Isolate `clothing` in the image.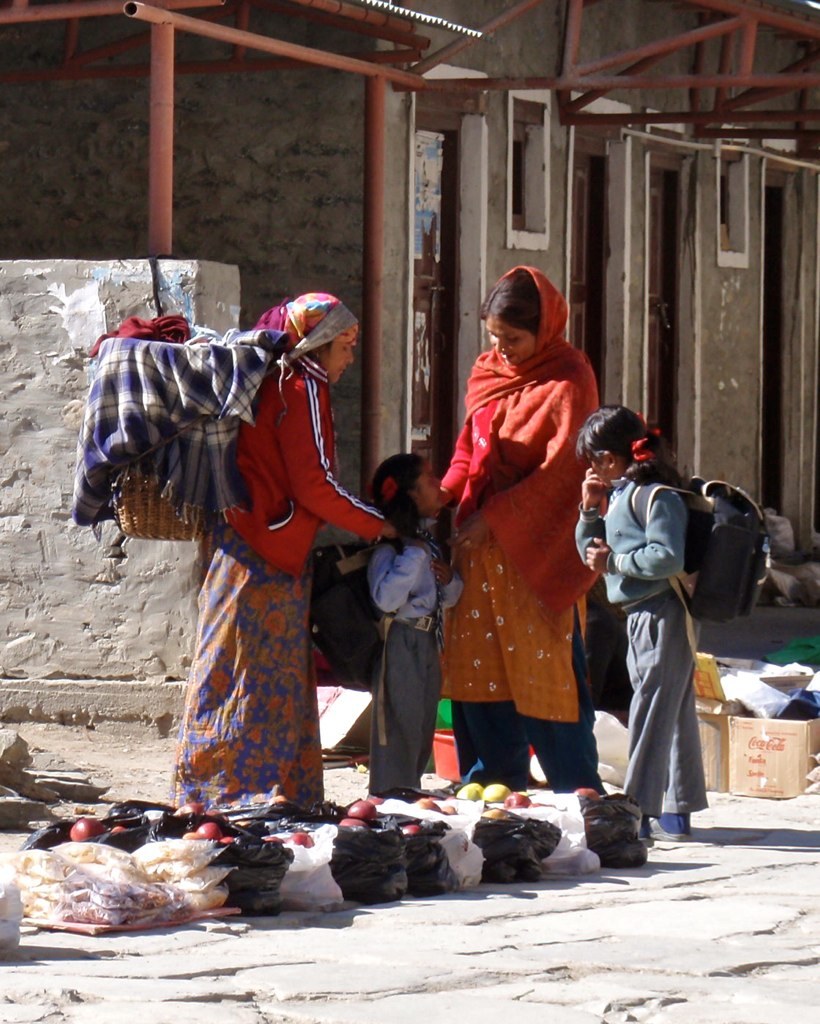
Isolated region: BBox(577, 468, 691, 594).
